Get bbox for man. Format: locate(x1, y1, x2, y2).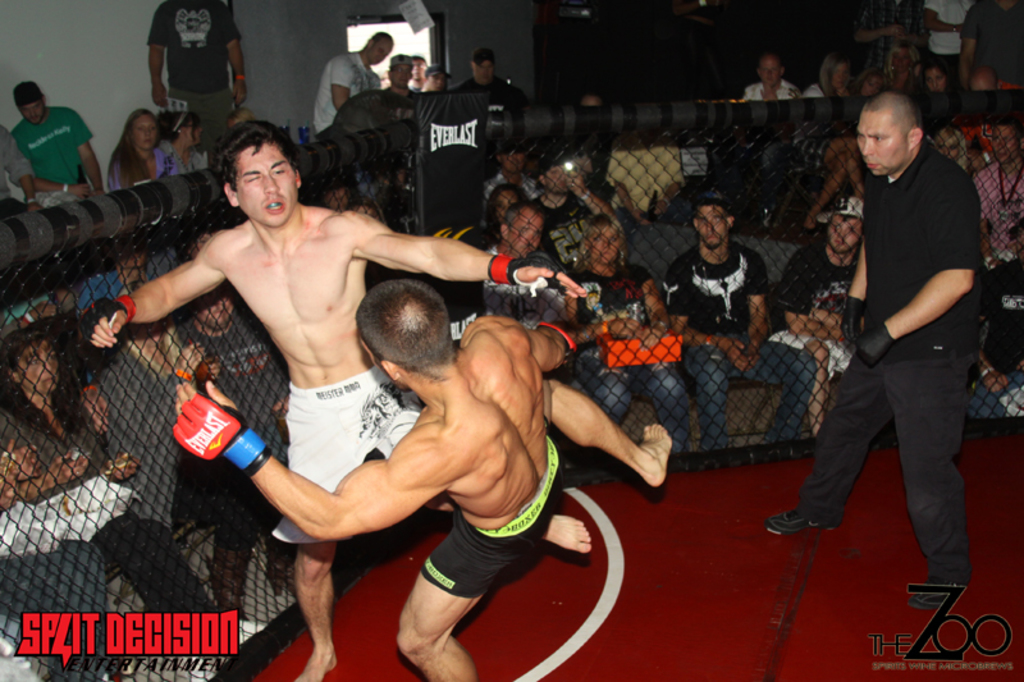
locate(855, 0, 923, 90).
